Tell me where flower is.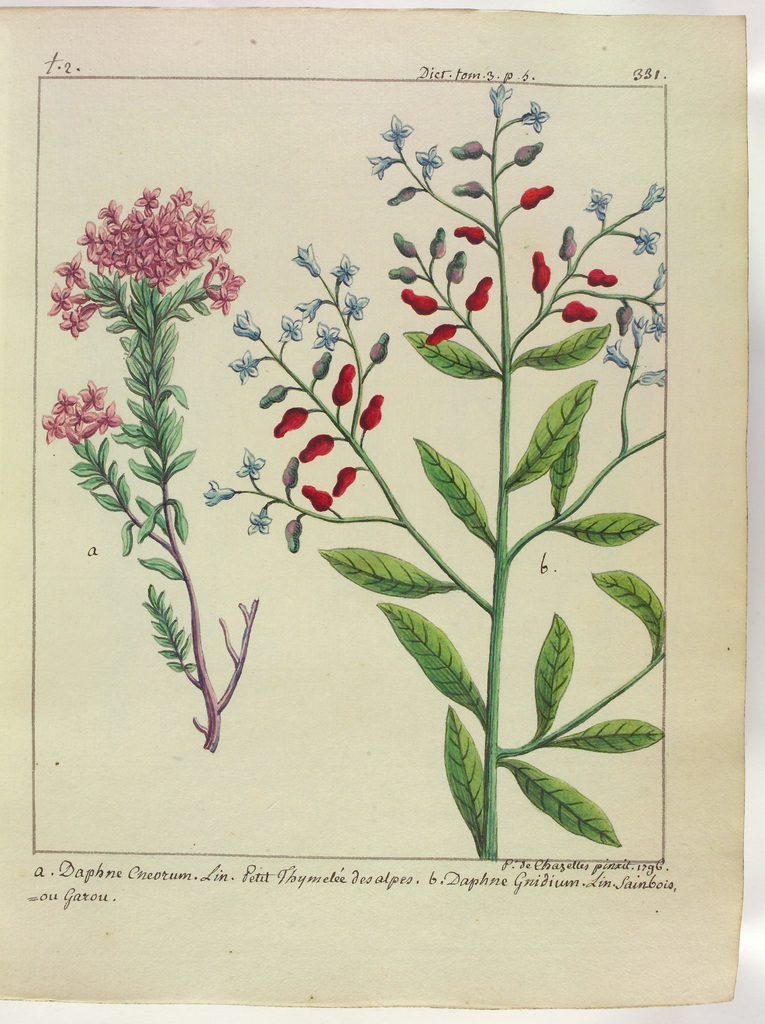
flower is at [234, 446, 264, 479].
